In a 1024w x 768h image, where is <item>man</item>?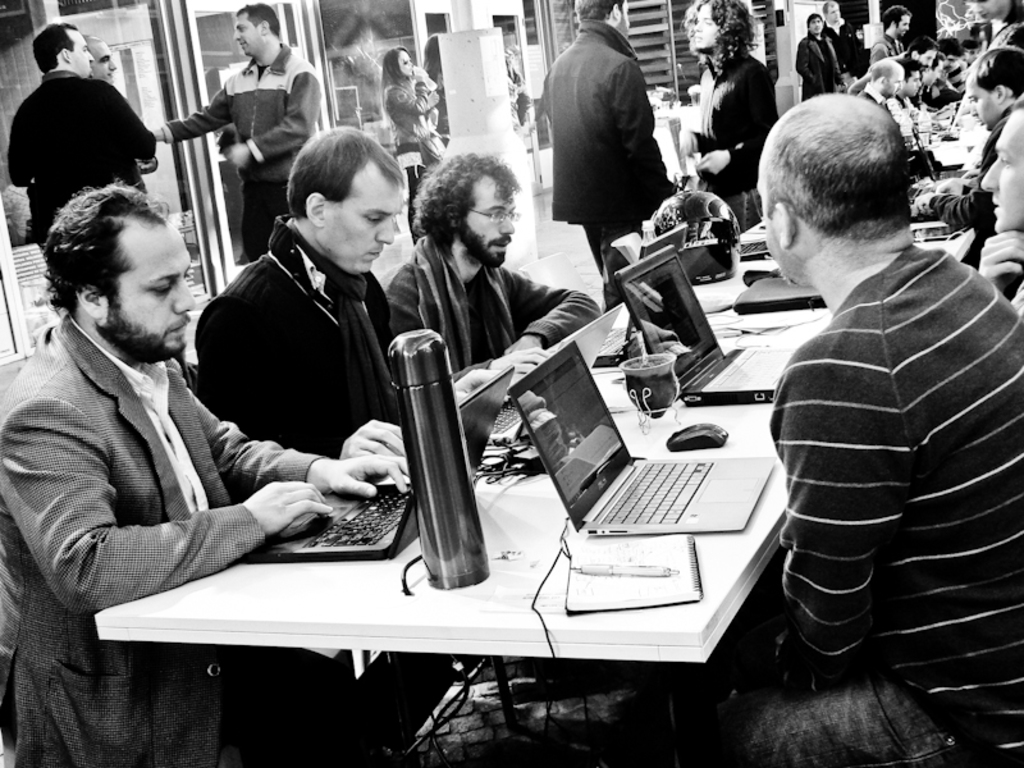
bbox=[160, 0, 323, 256].
